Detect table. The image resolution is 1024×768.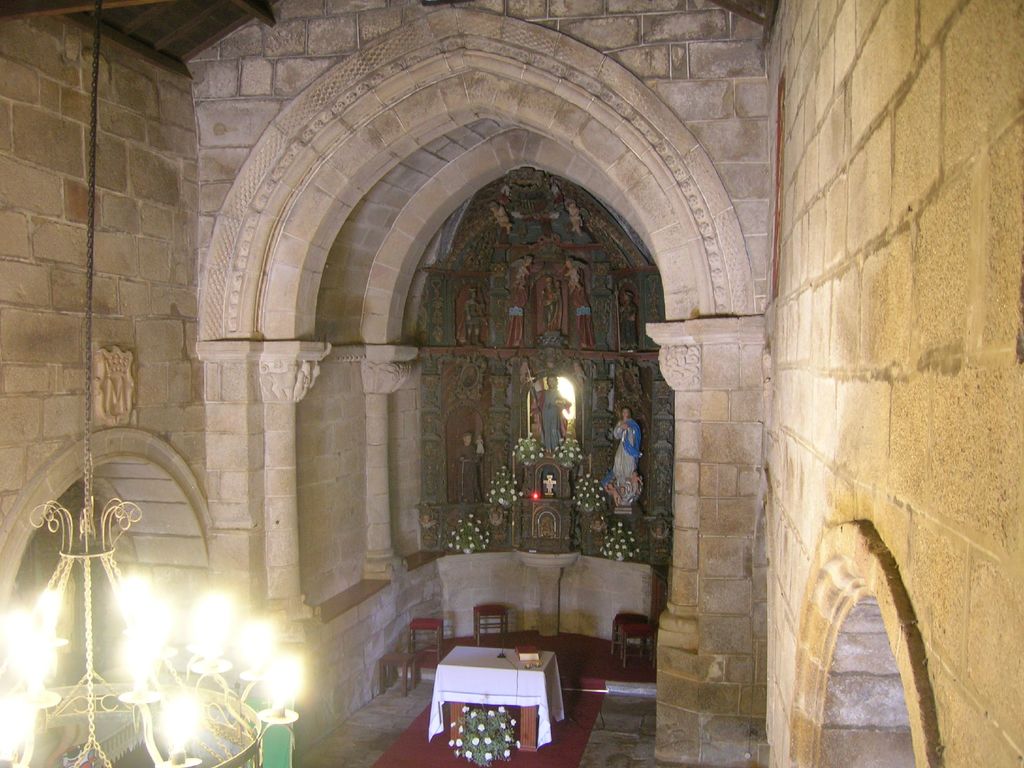
[left=412, top=648, right=579, bottom=756].
